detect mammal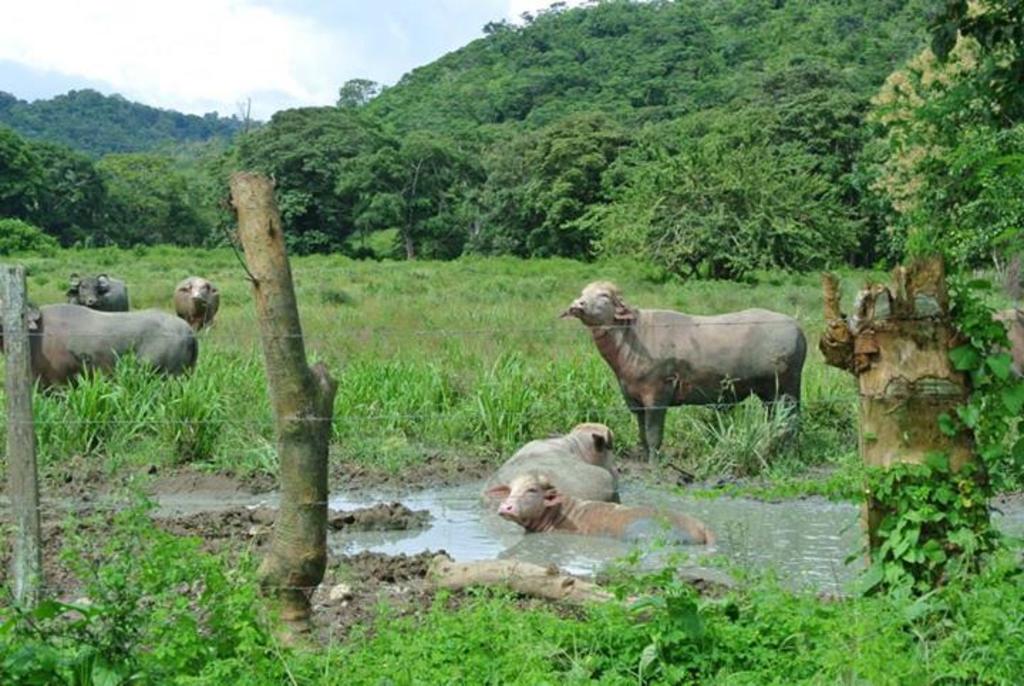
x1=570, y1=279, x2=829, y2=471
